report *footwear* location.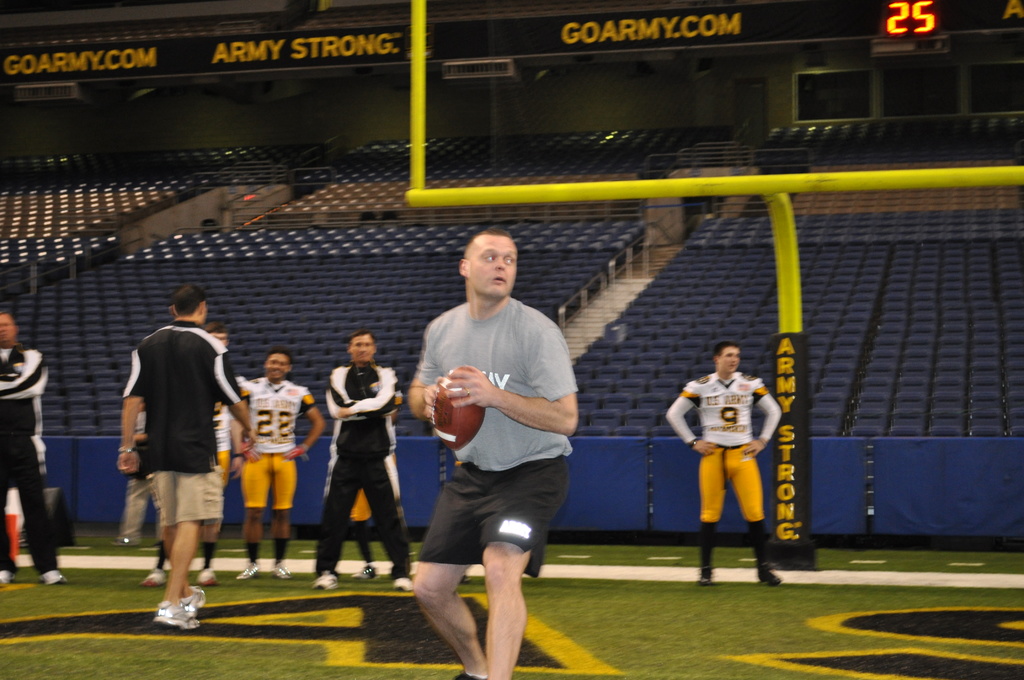
Report: bbox=[234, 562, 263, 583].
